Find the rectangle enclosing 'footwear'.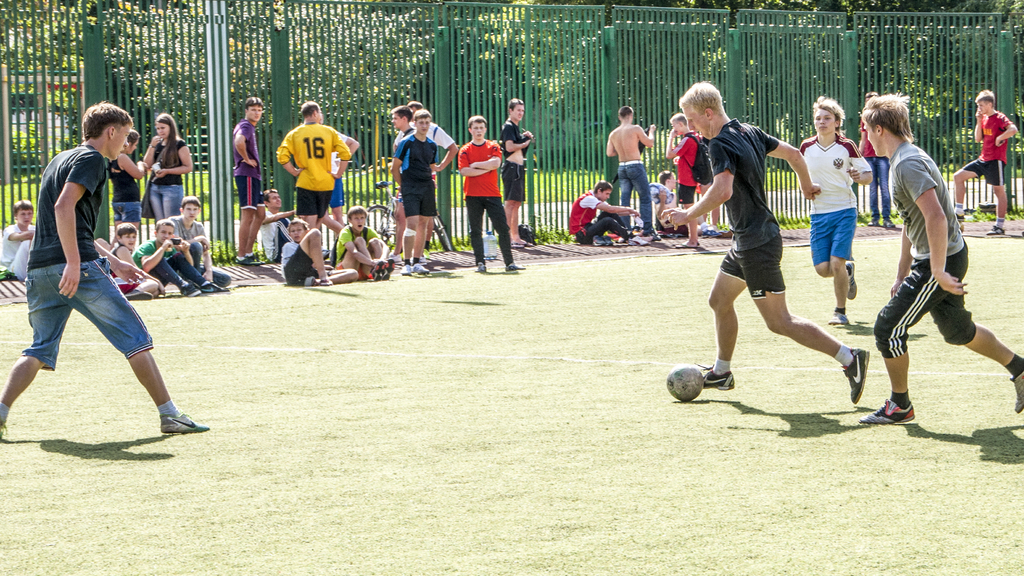
303/275/316/287.
